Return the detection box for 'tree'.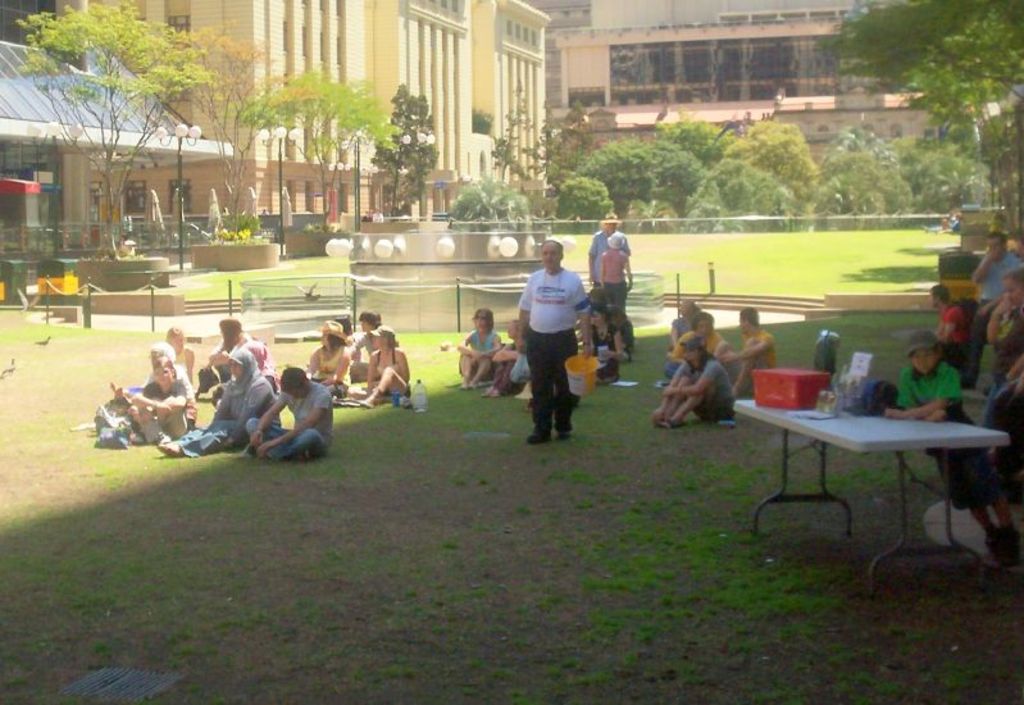
bbox(445, 174, 536, 238).
